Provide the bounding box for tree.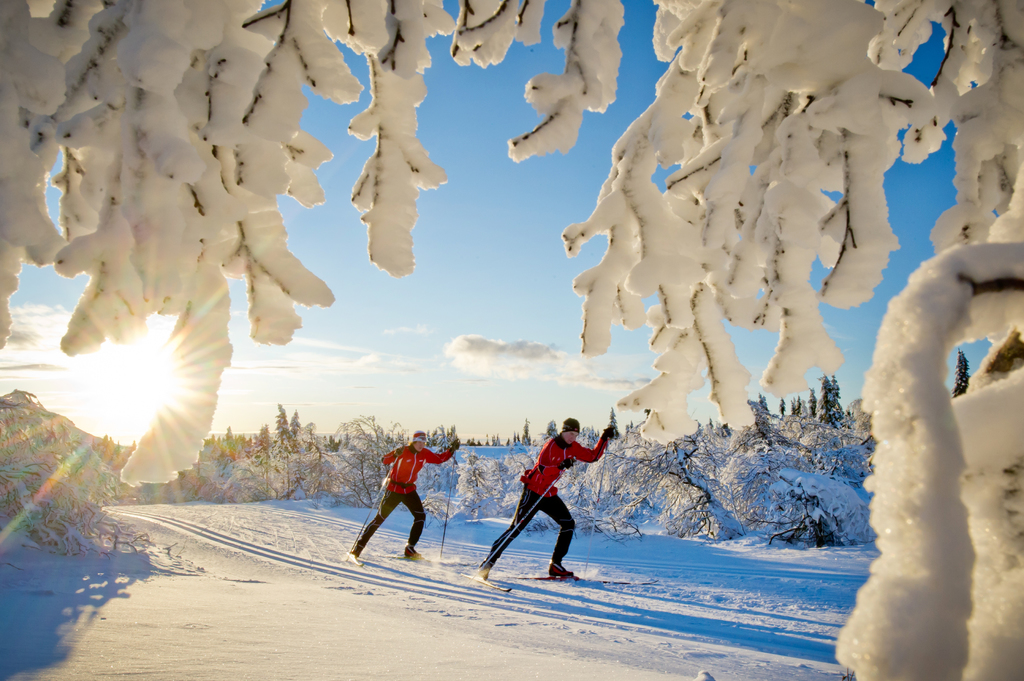
[x1=0, y1=0, x2=1023, y2=680].
